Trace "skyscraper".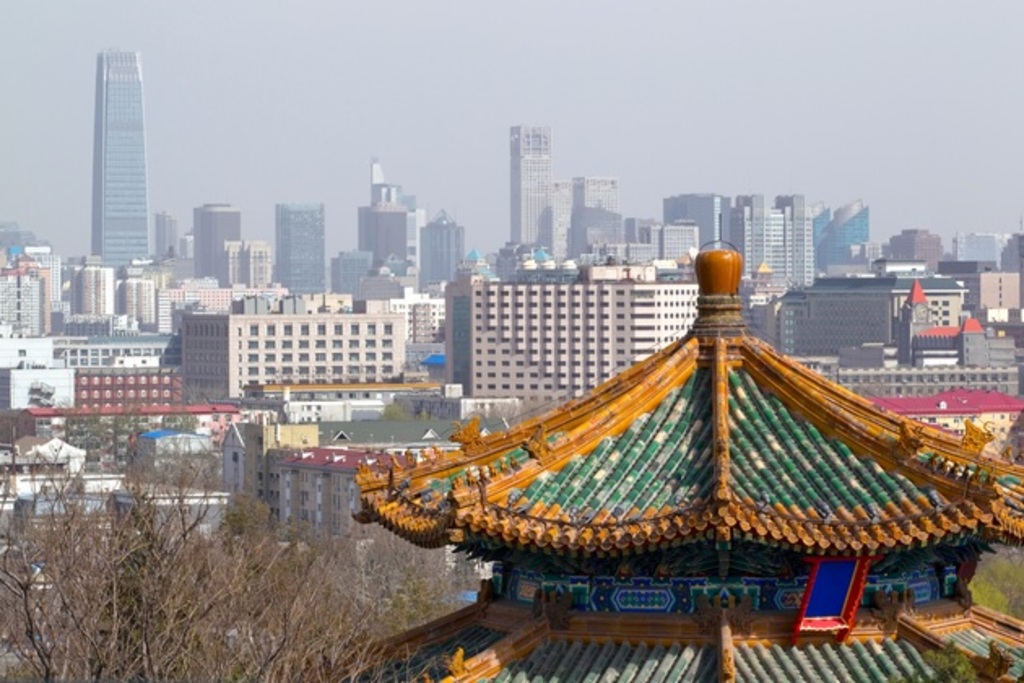
Traced to <bbox>354, 177, 408, 275</bbox>.
